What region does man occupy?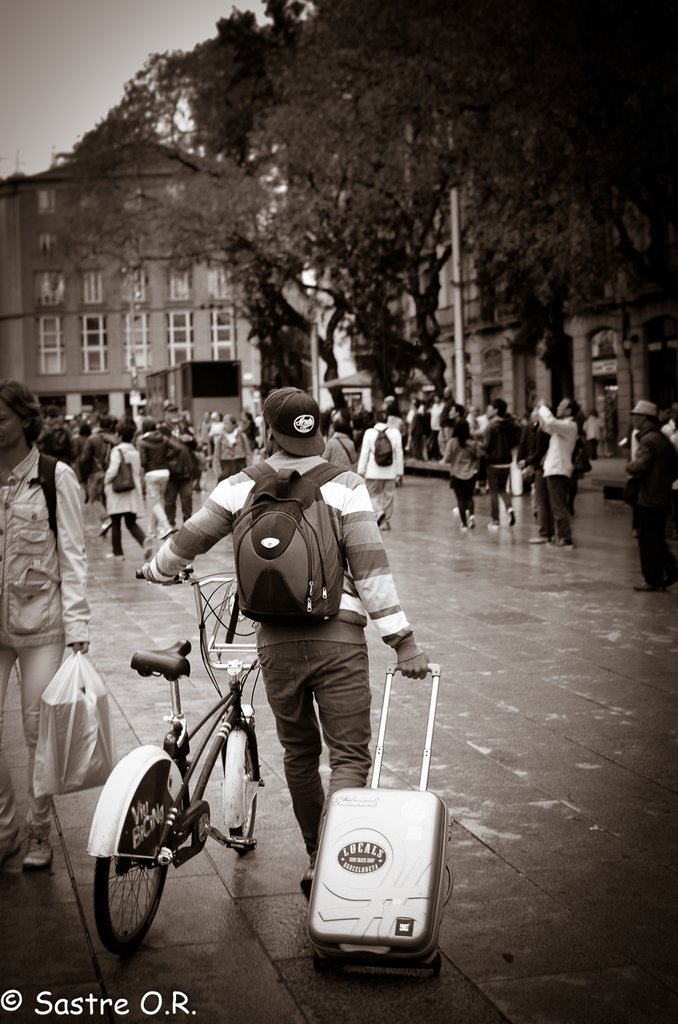
{"x1": 127, "y1": 381, "x2": 437, "y2": 890}.
